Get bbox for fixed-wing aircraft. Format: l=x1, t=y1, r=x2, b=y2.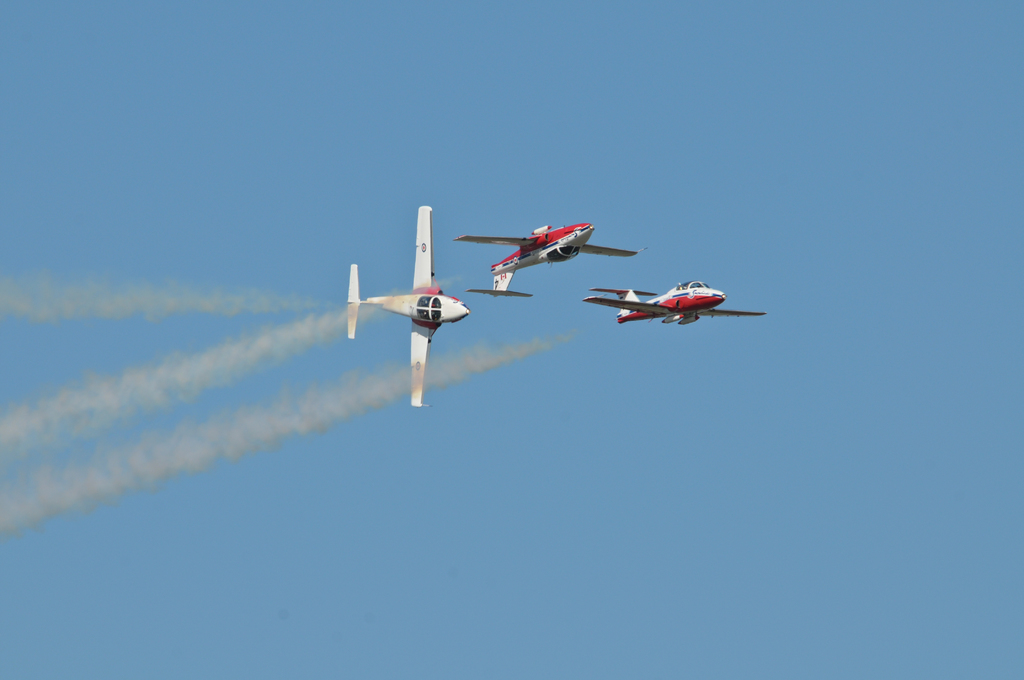
l=344, t=203, r=476, b=408.
